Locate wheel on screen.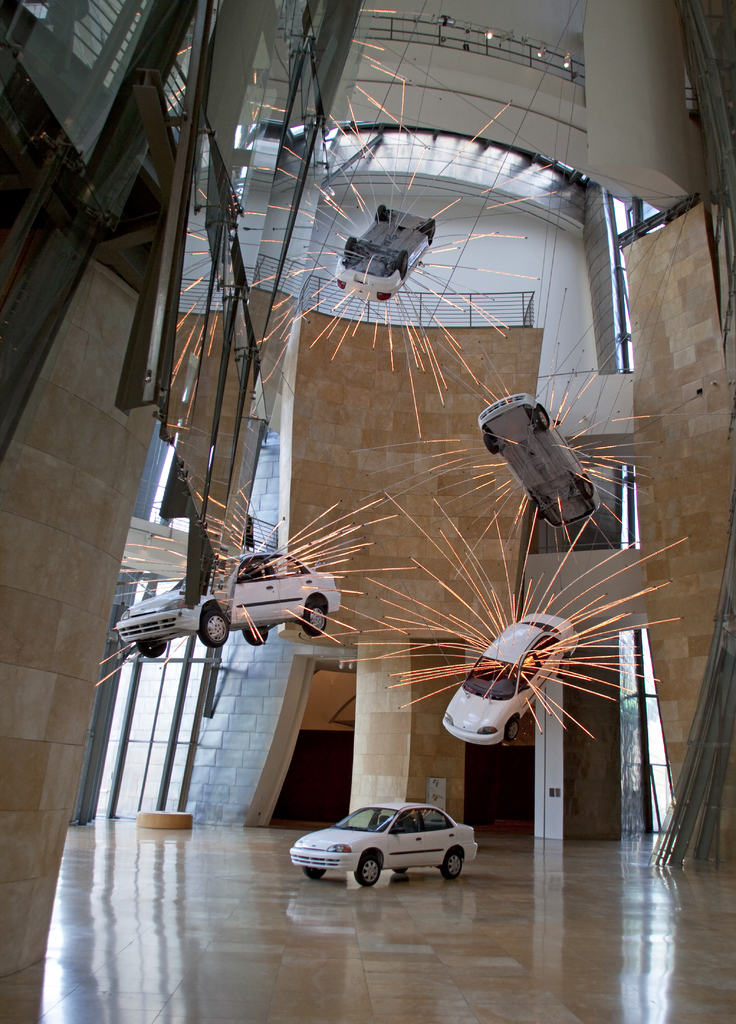
On screen at rect(481, 428, 499, 454).
